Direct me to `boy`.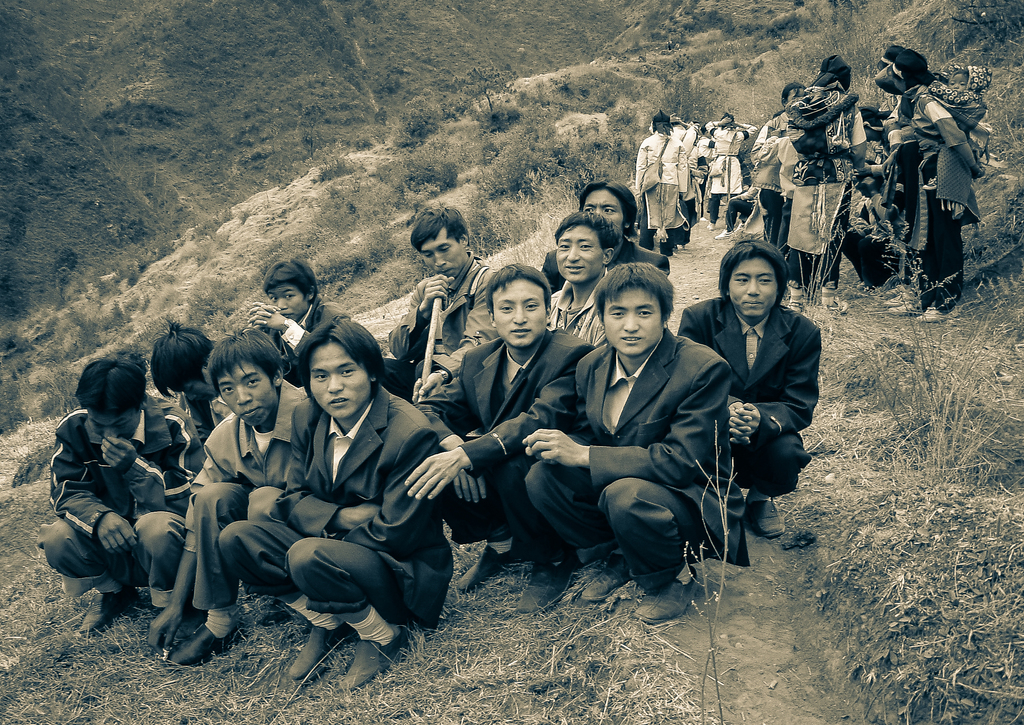
Direction: rect(142, 328, 317, 660).
